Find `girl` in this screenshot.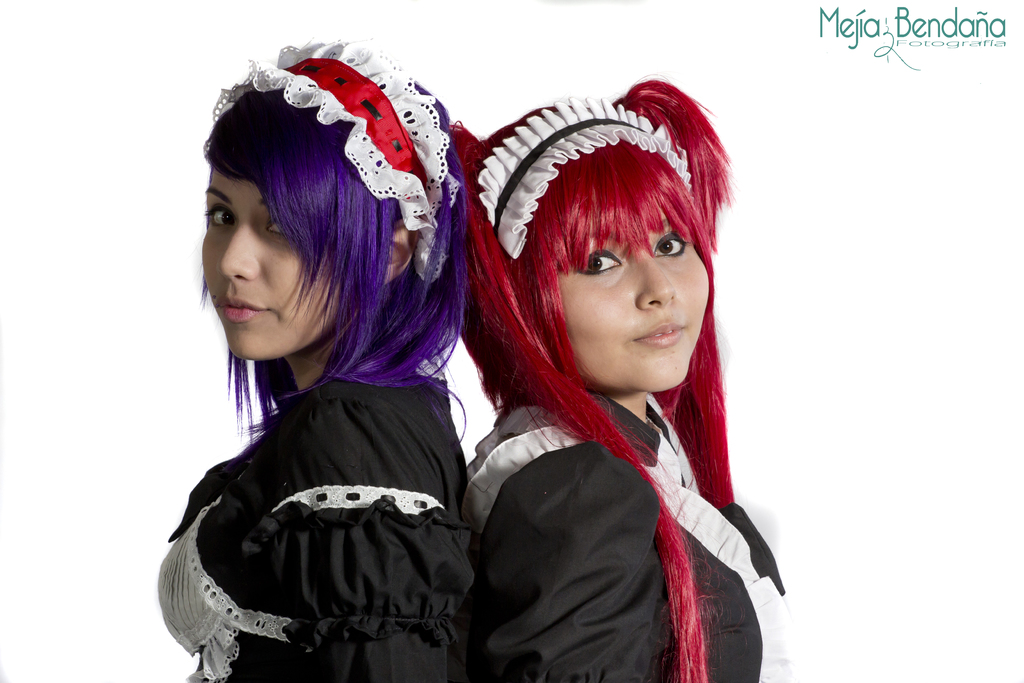
The bounding box for `girl` is box=[444, 81, 808, 682].
